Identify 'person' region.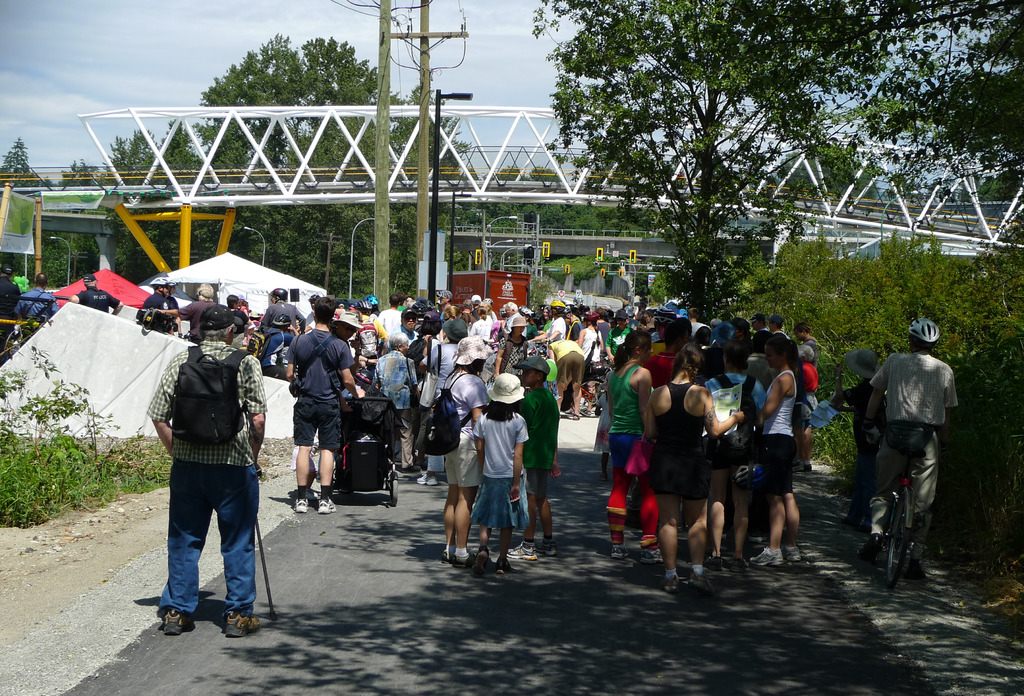
Region: 470,303,492,340.
